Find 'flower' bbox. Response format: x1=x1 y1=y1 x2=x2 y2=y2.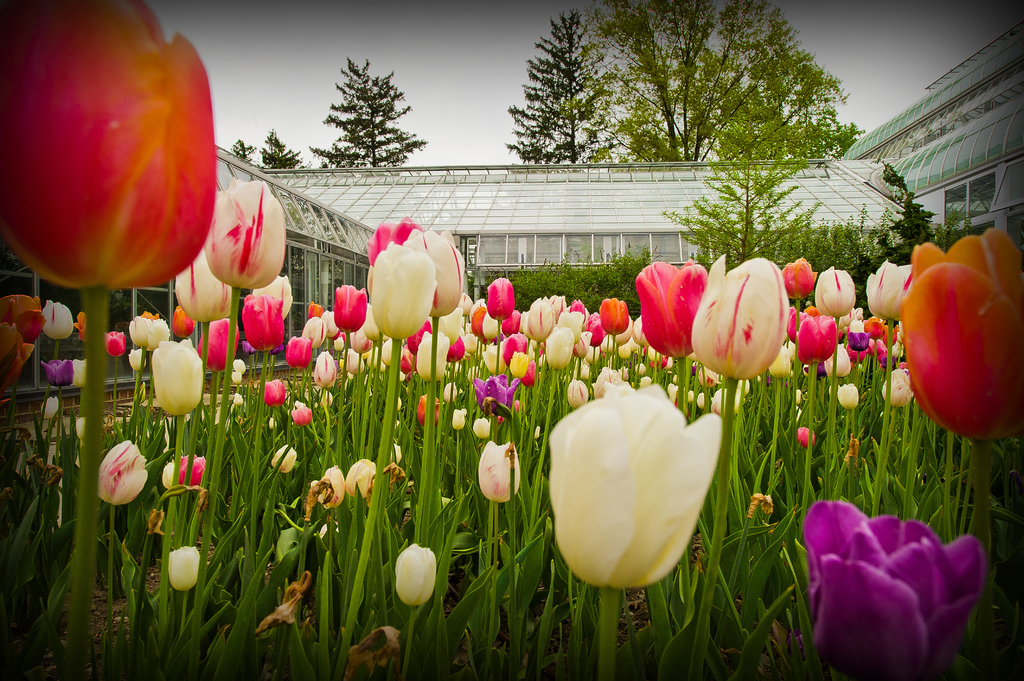
x1=860 y1=314 x2=884 y2=337.
